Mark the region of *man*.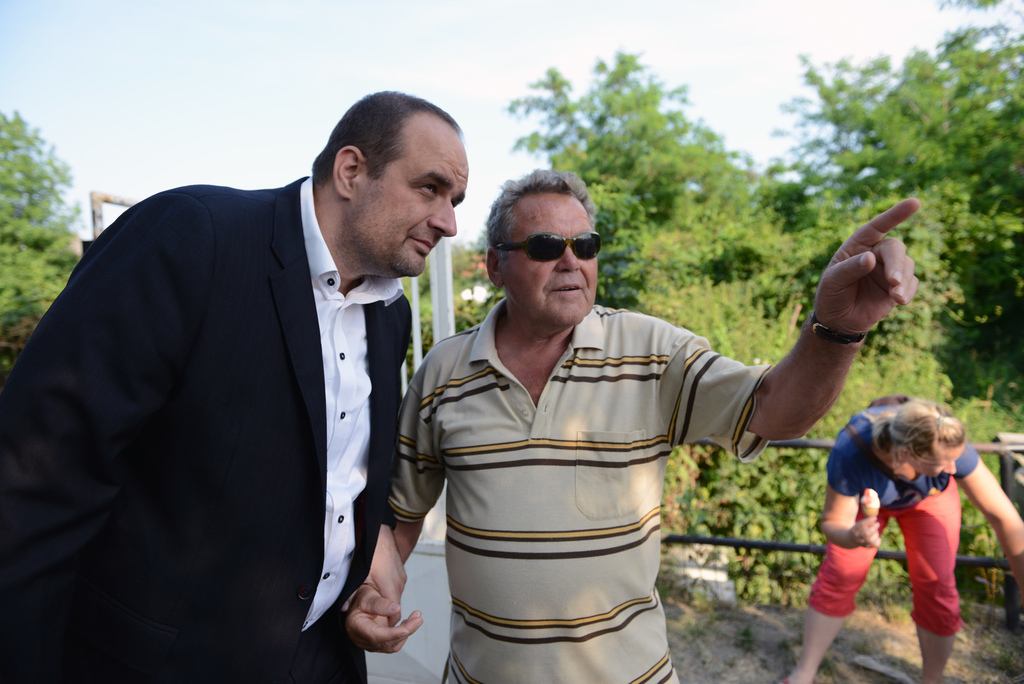
Region: (38,94,538,663).
